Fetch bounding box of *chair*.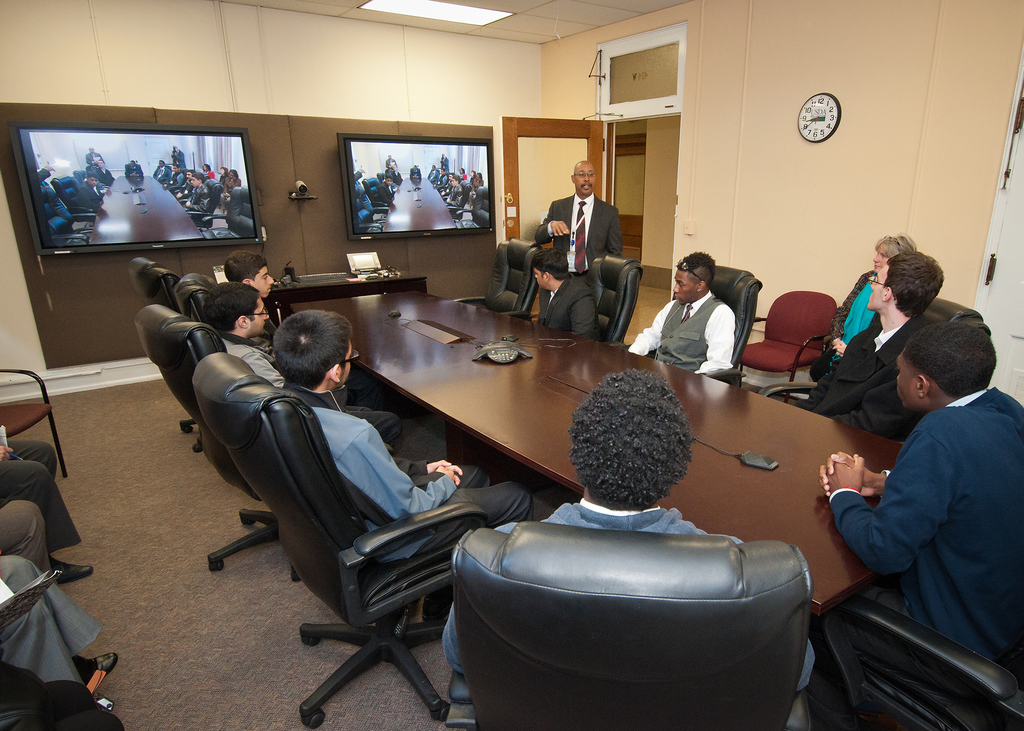
Bbox: x1=582 y1=248 x2=640 y2=344.
